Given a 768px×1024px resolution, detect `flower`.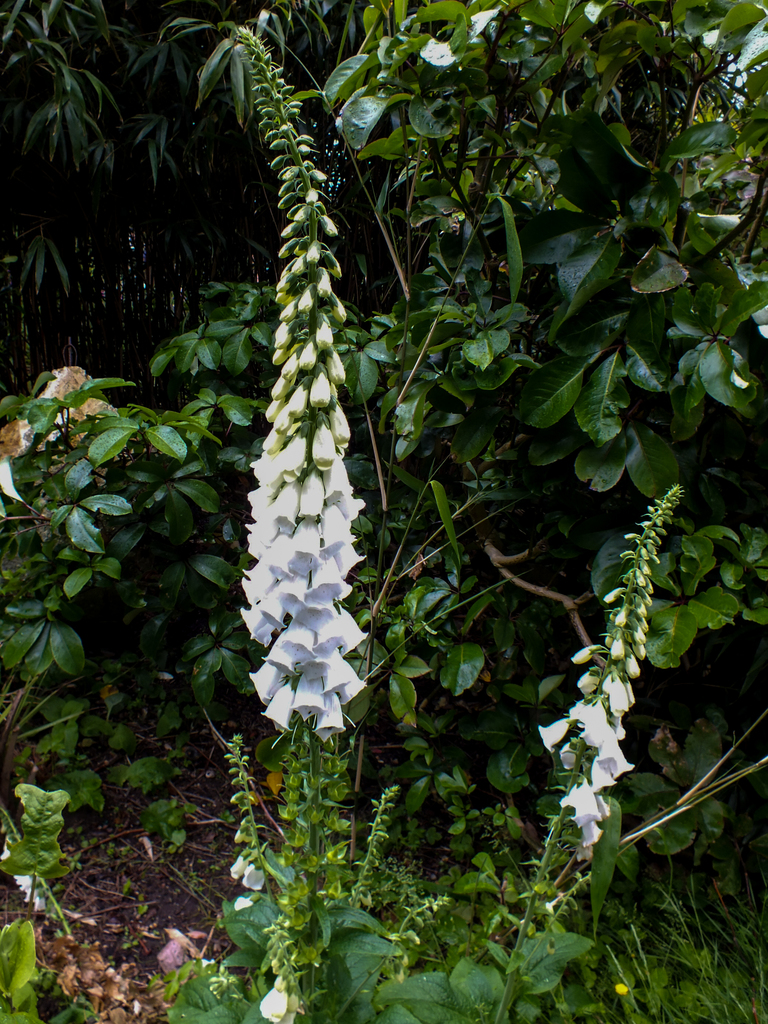
{"x1": 255, "y1": 977, "x2": 284, "y2": 1023}.
